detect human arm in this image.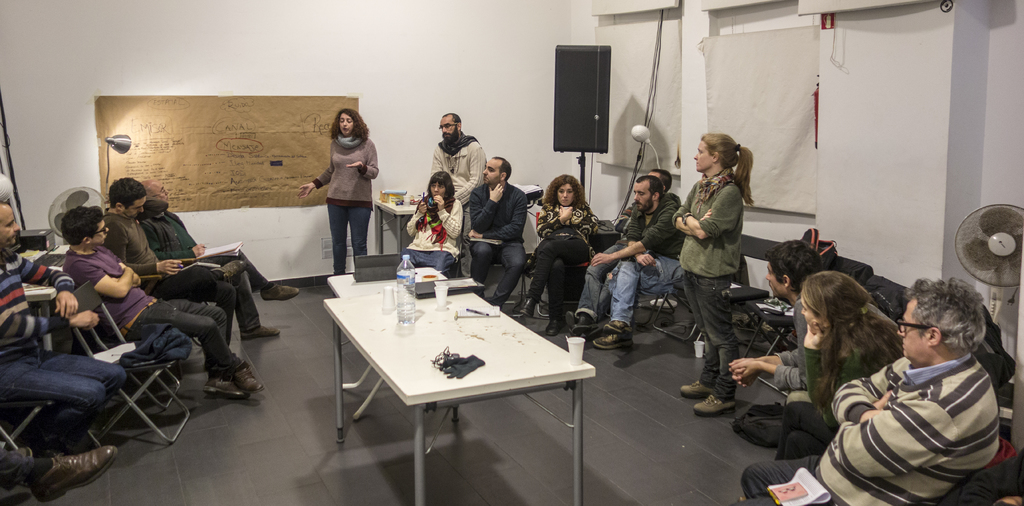
Detection: region(682, 182, 745, 240).
